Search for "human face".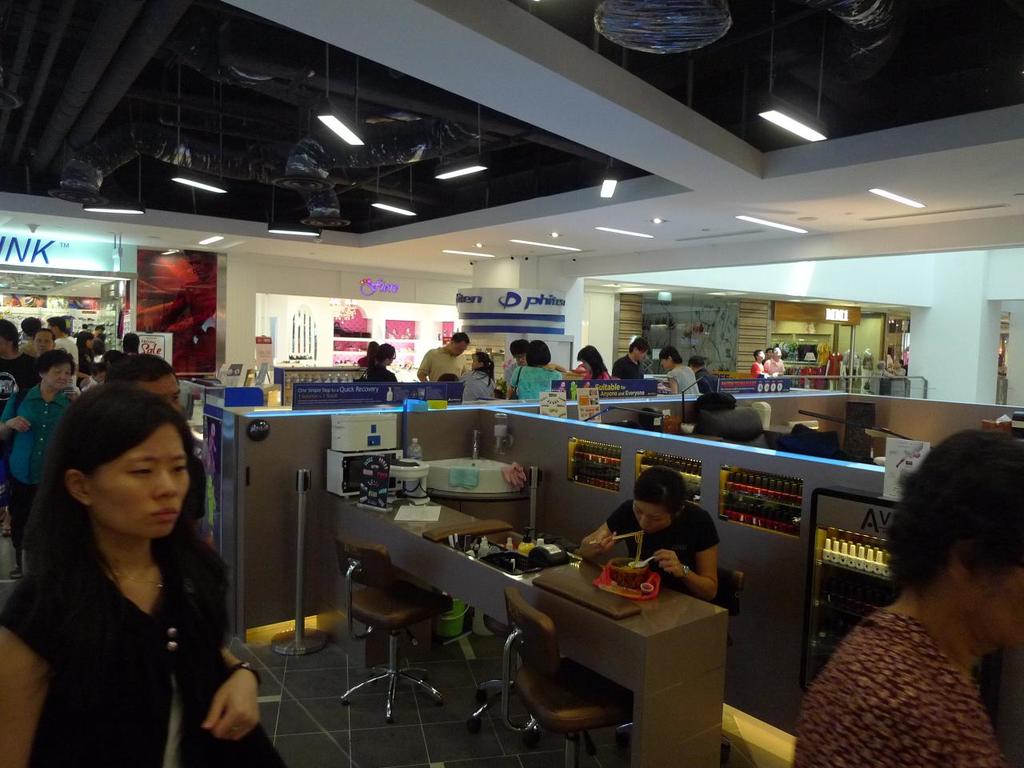
Found at (left=154, top=373, right=179, bottom=409).
